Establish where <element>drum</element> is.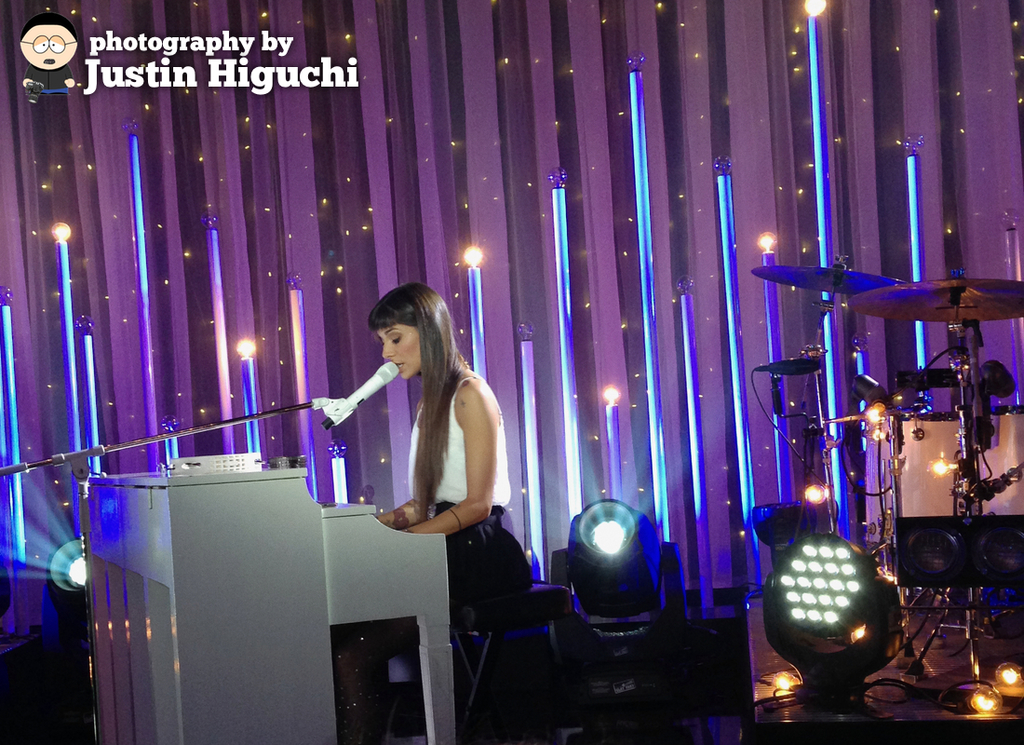
Established at left=970, top=403, right=1023, bottom=512.
